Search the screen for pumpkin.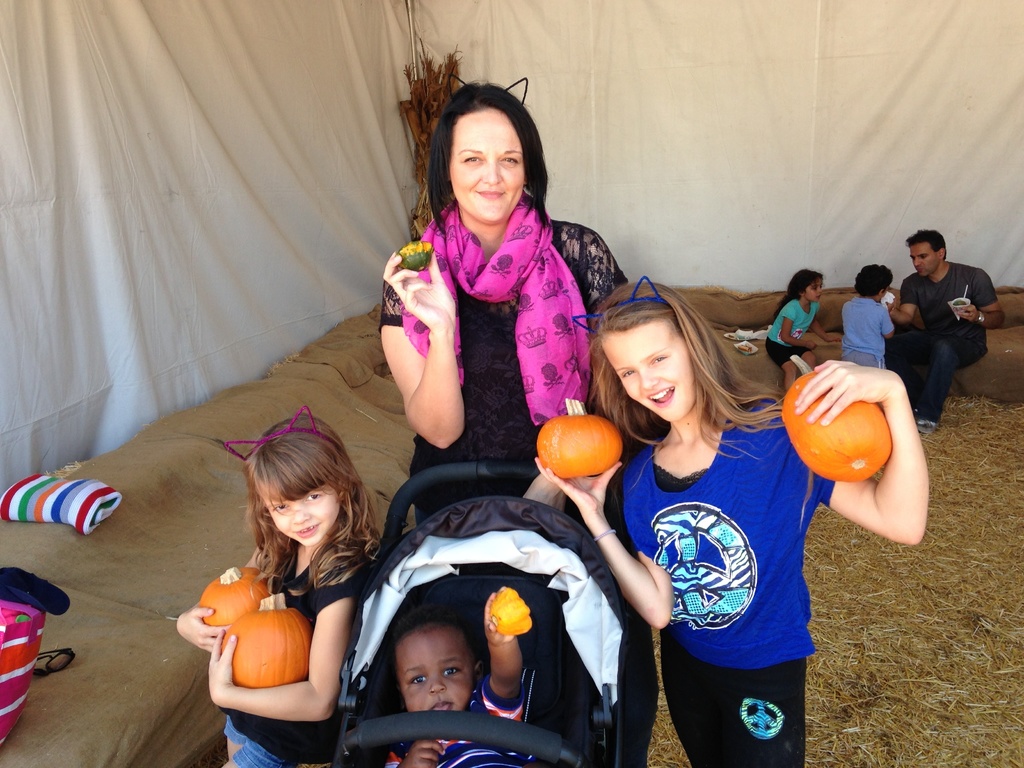
Found at <region>534, 394, 621, 477</region>.
